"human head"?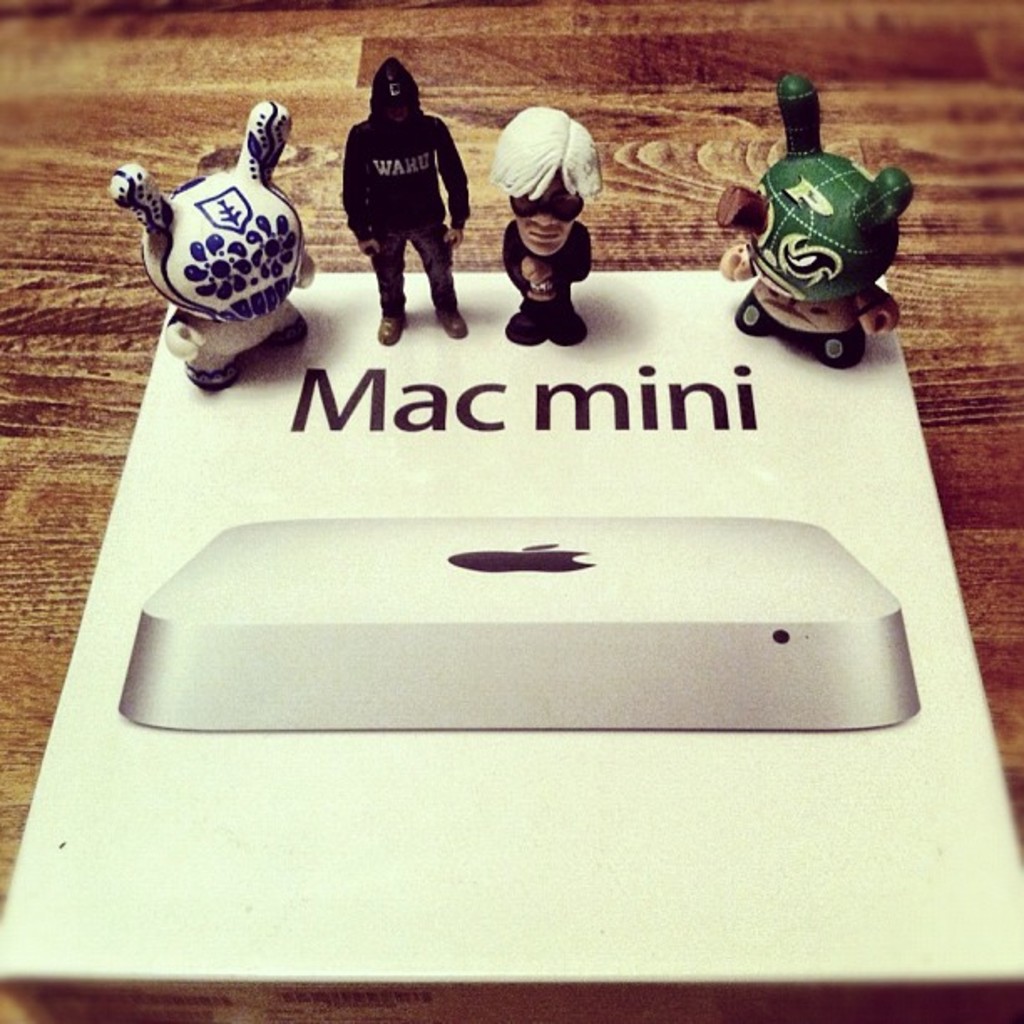
<region>504, 95, 606, 283</region>
